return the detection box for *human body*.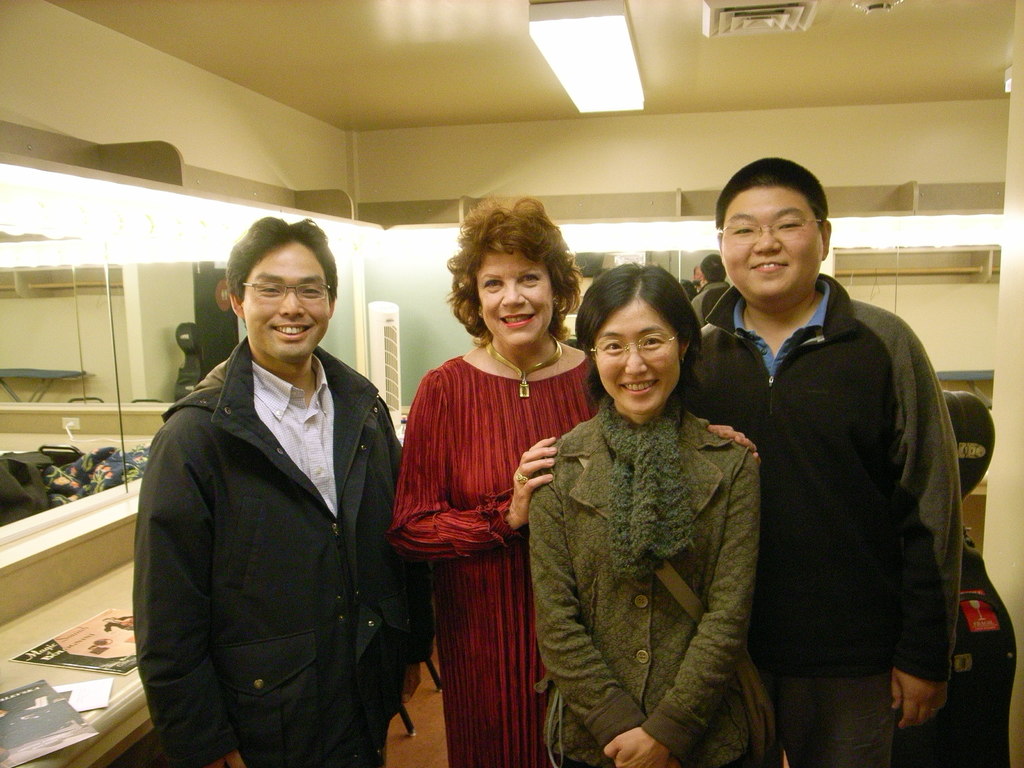
[x1=132, y1=214, x2=433, y2=767].
